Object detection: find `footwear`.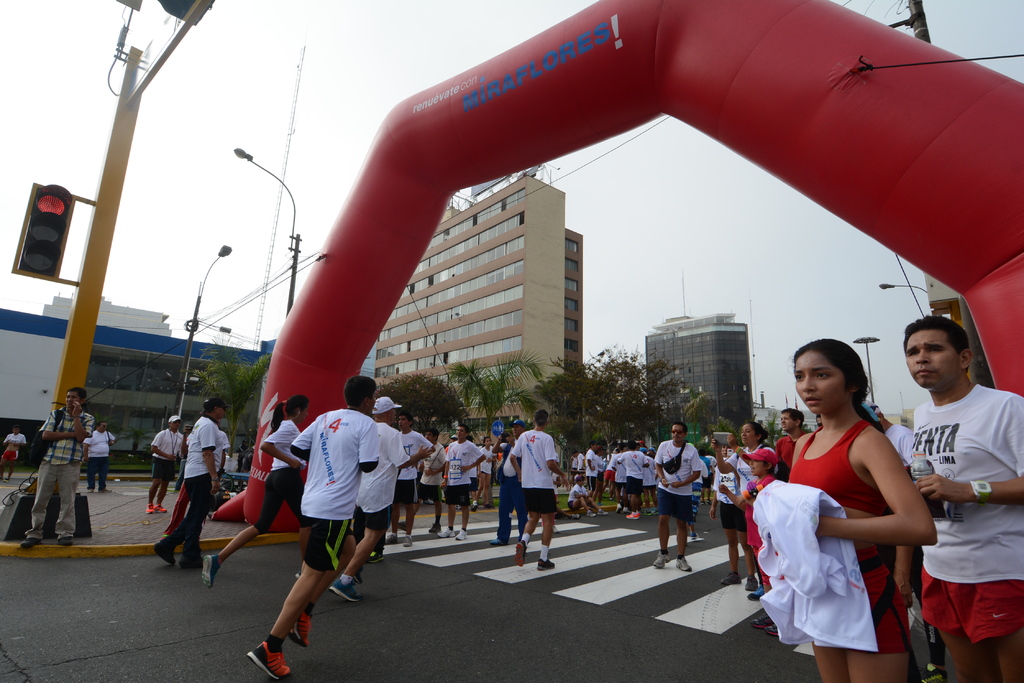
[59,537,72,549].
